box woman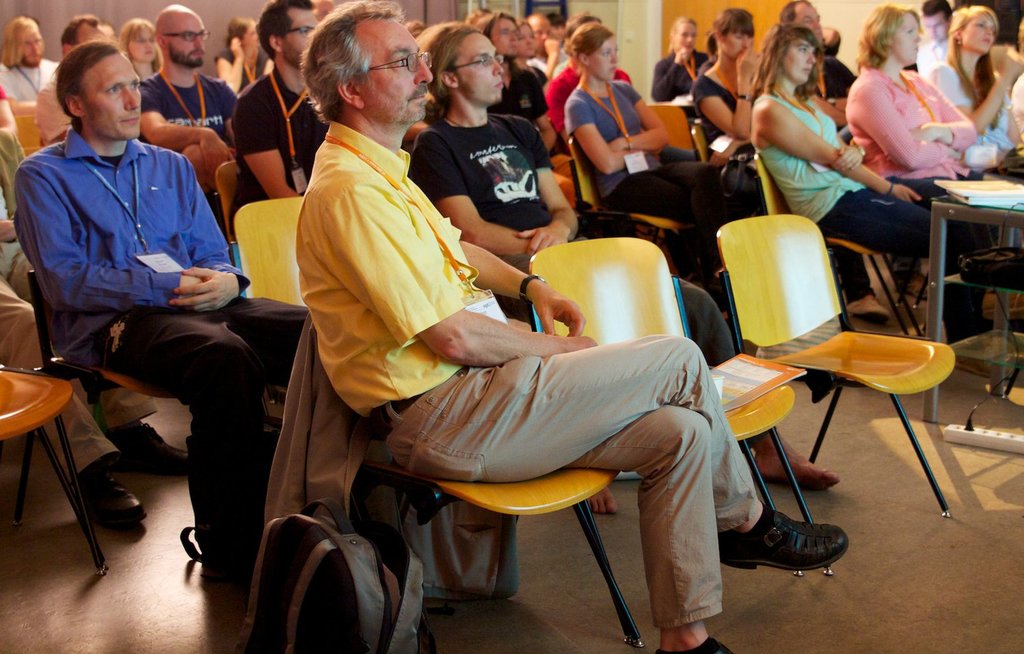
x1=119 y1=18 x2=173 y2=93
